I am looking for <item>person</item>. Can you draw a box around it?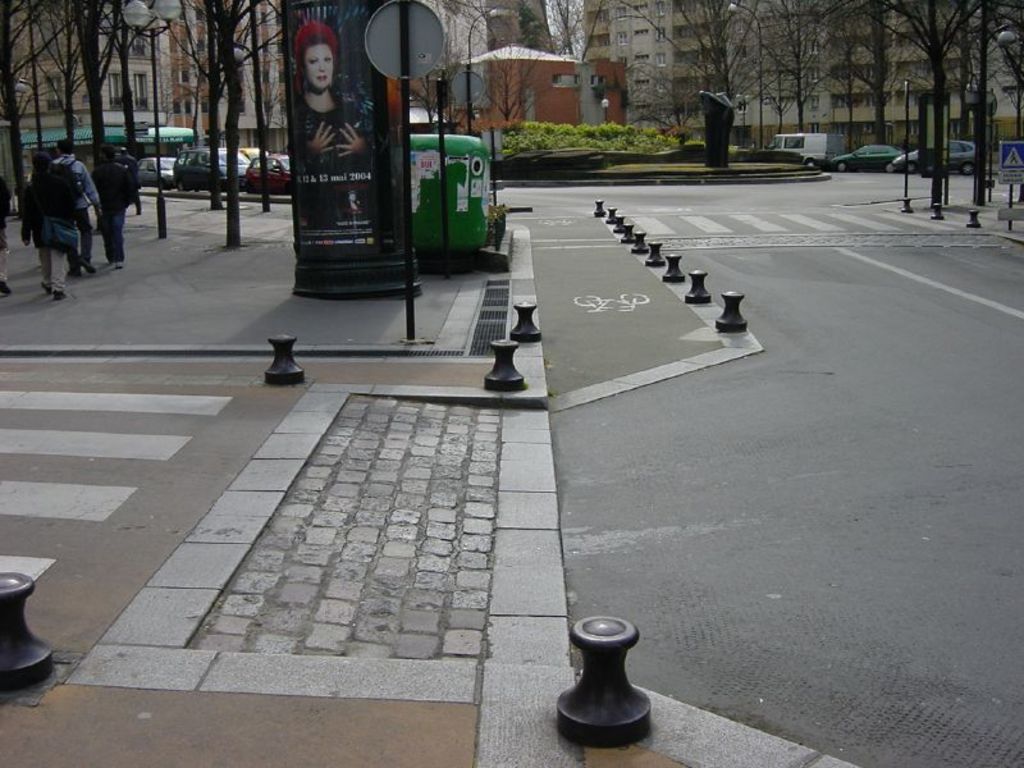
Sure, the bounding box is bbox=(18, 155, 83, 303).
